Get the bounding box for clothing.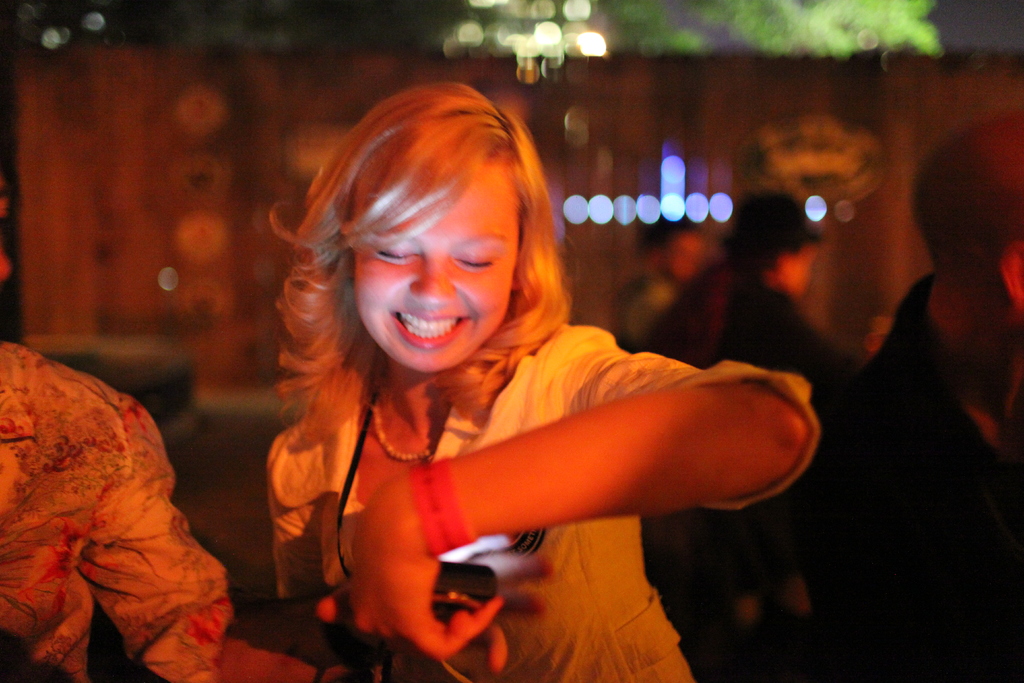
<region>268, 327, 804, 682</region>.
